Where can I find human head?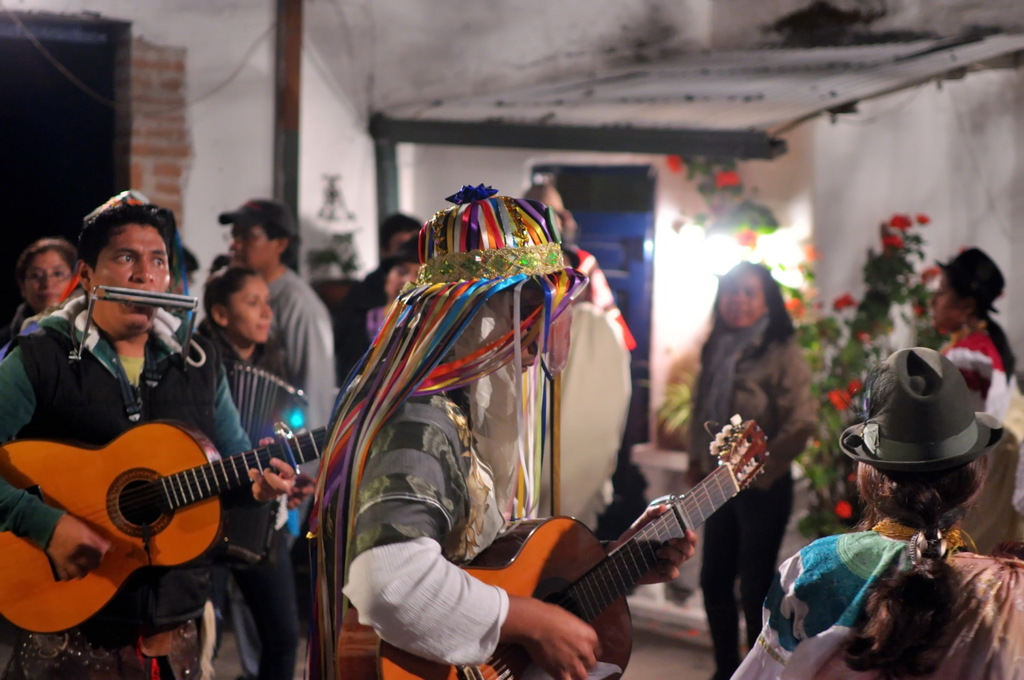
You can find it at (424, 203, 553, 374).
